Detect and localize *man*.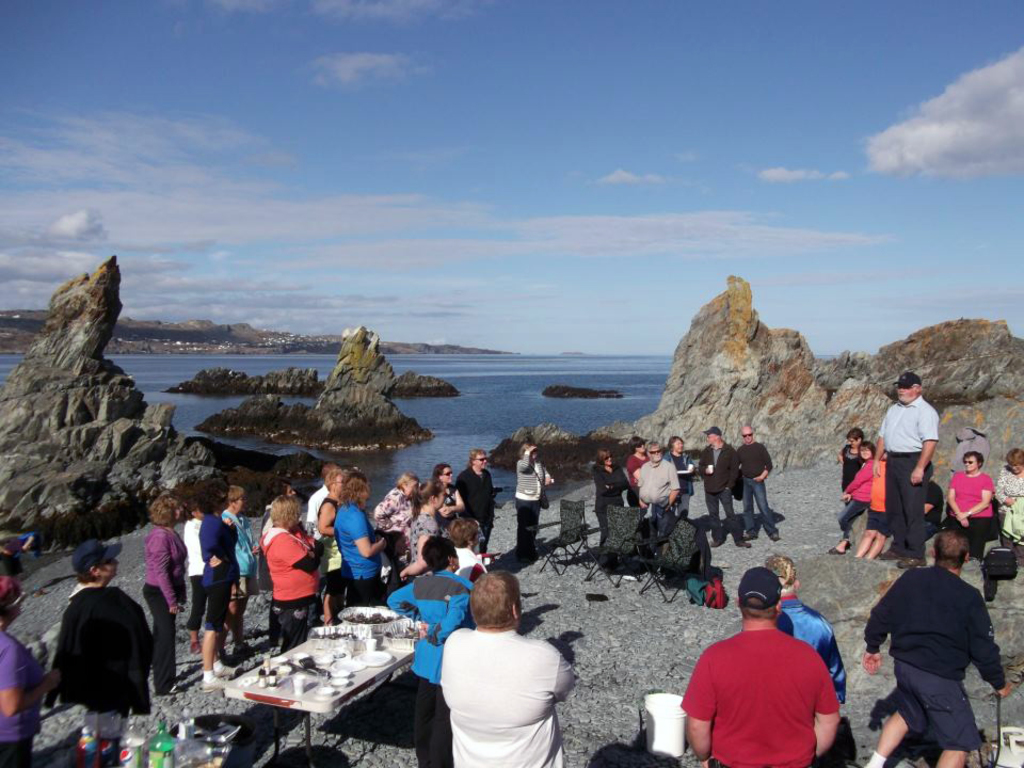
Localized at pyautogui.locateOnScreen(444, 451, 494, 558).
